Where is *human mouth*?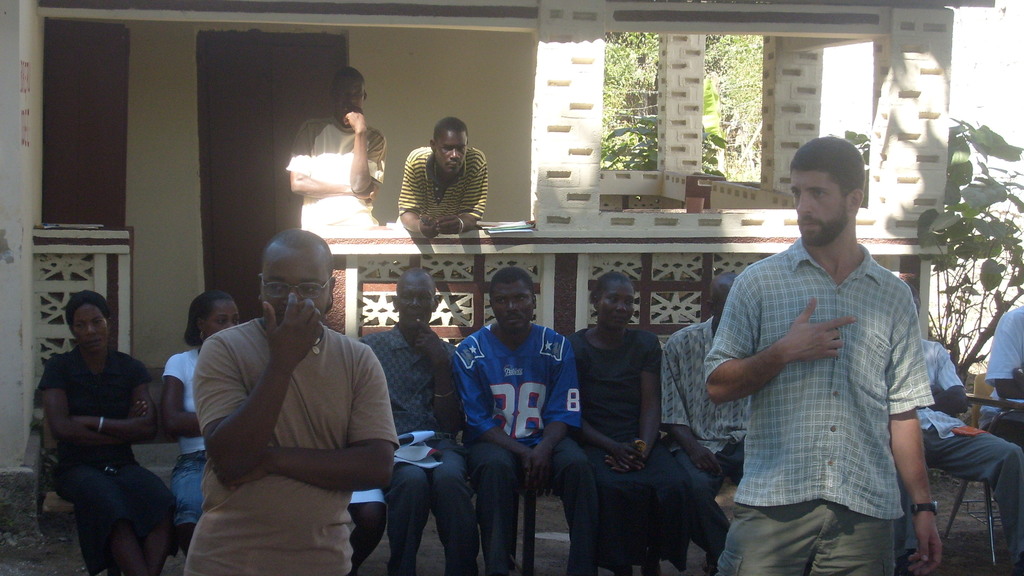
449 161 460 171.
